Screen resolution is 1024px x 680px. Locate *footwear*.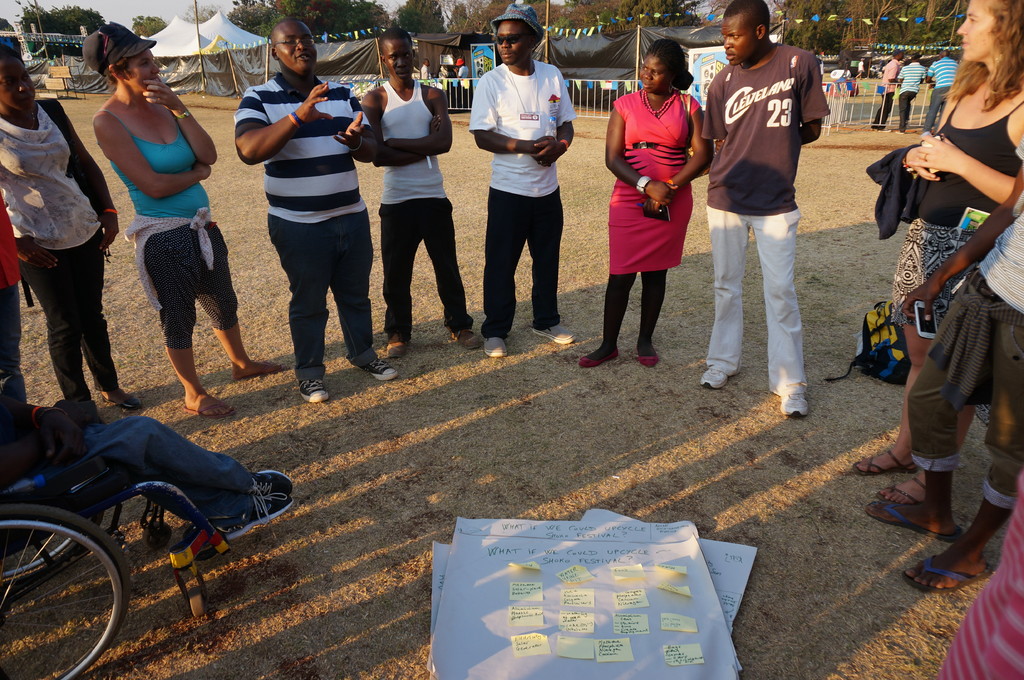
select_region(484, 329, 511, 357).
